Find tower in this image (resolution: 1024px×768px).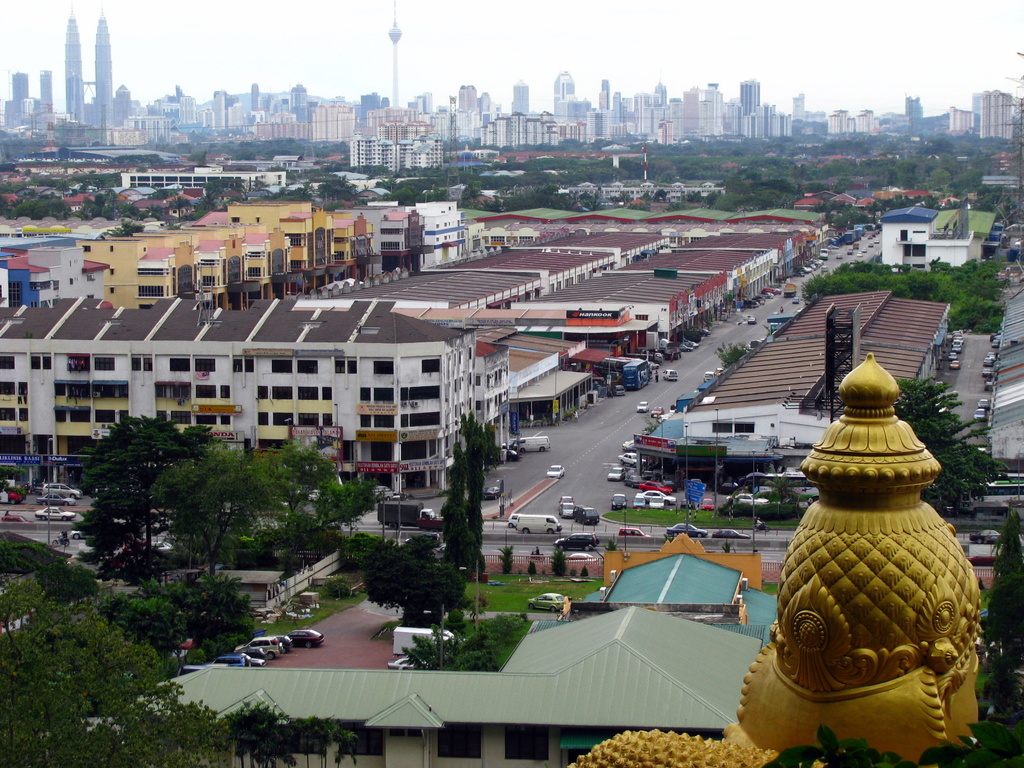
[554, 73, 577, 120].
